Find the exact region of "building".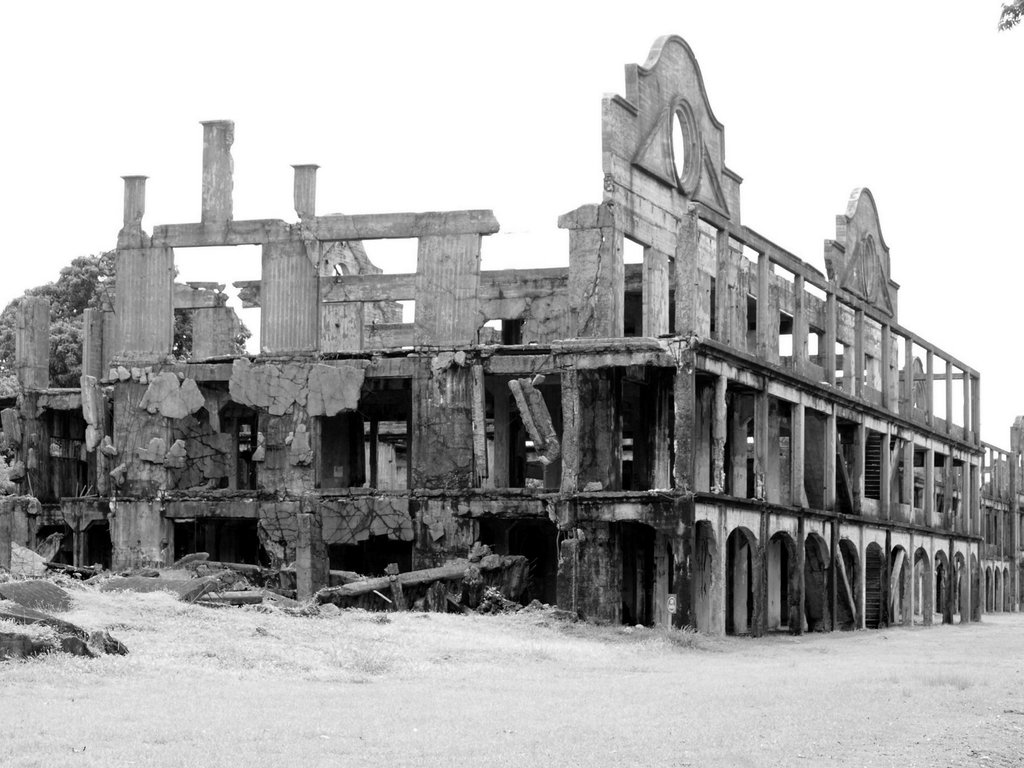
Exact region: <region>0, 27, 1023, 639</region>.
